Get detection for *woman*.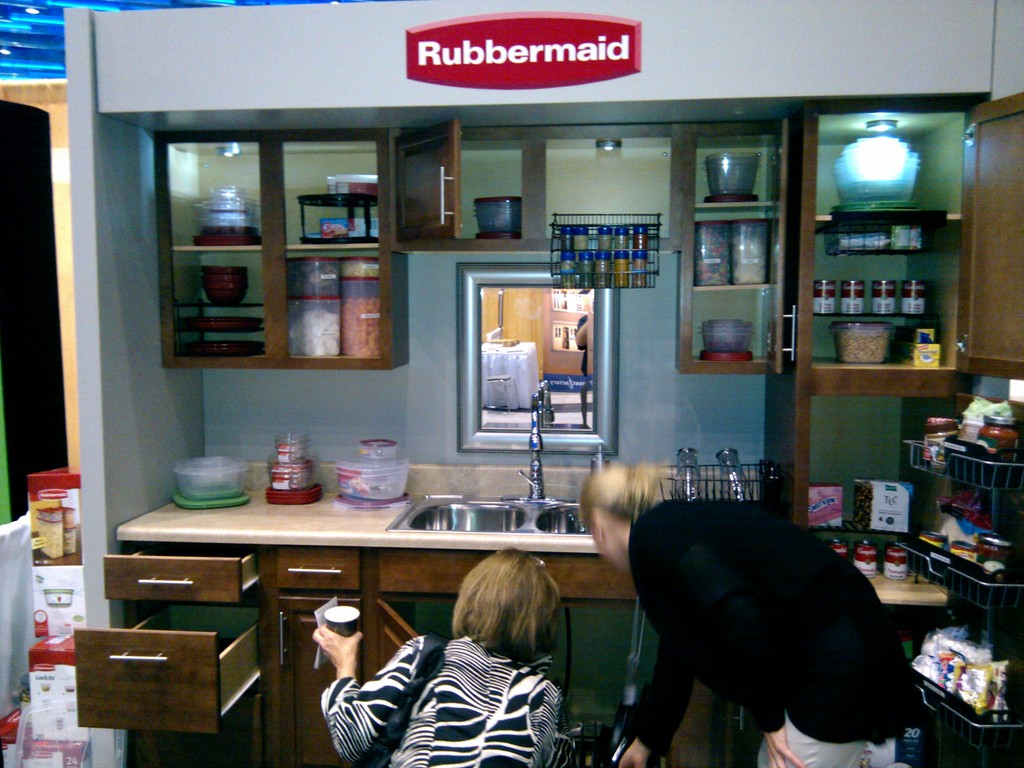
Detection: [x1=568, y1=461, x2=923, y2=767].
